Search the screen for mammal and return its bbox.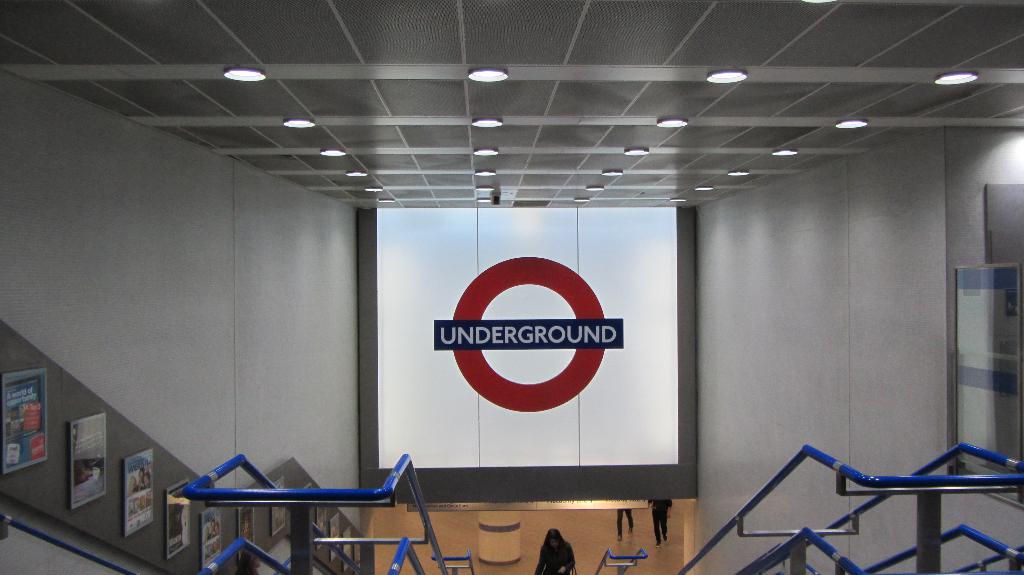
Found: (651, 498, 677, 542).
